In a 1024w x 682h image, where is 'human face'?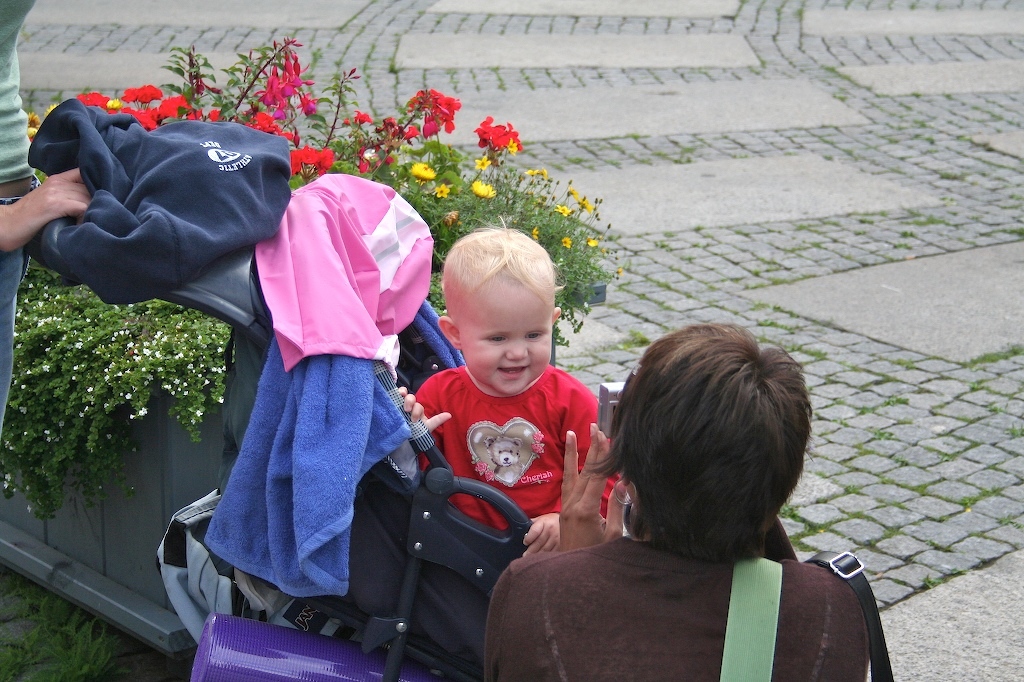
(x1=454, y1=274, x2=549, y2=392).
